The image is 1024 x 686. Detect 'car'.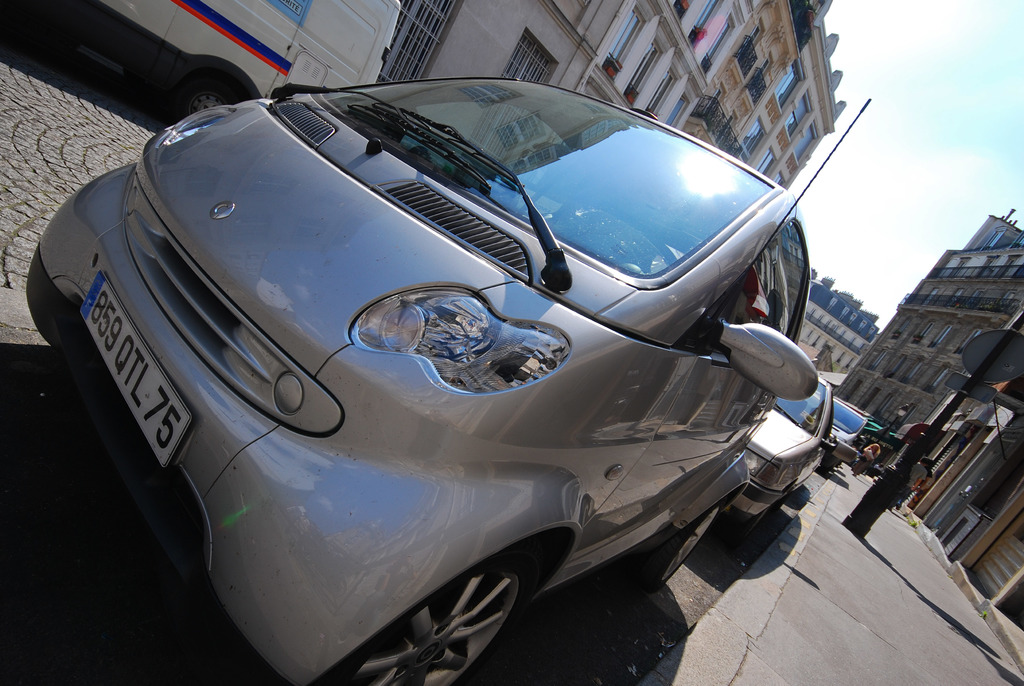
Detection: [25,69,819,685].
